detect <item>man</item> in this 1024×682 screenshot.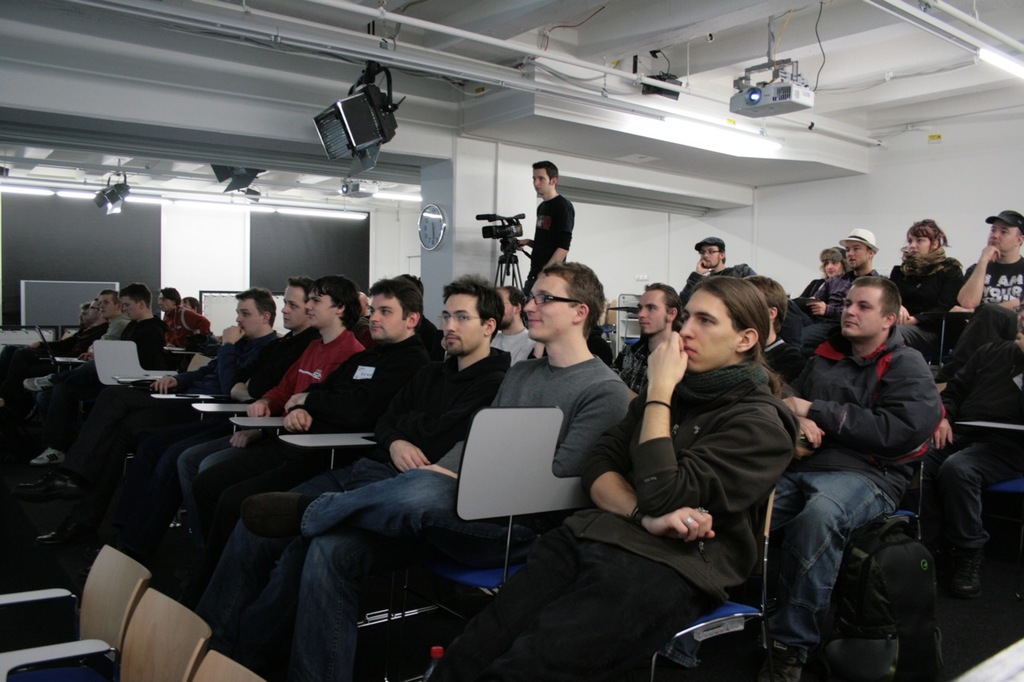
Detection: [612, 283, 685, 395].
